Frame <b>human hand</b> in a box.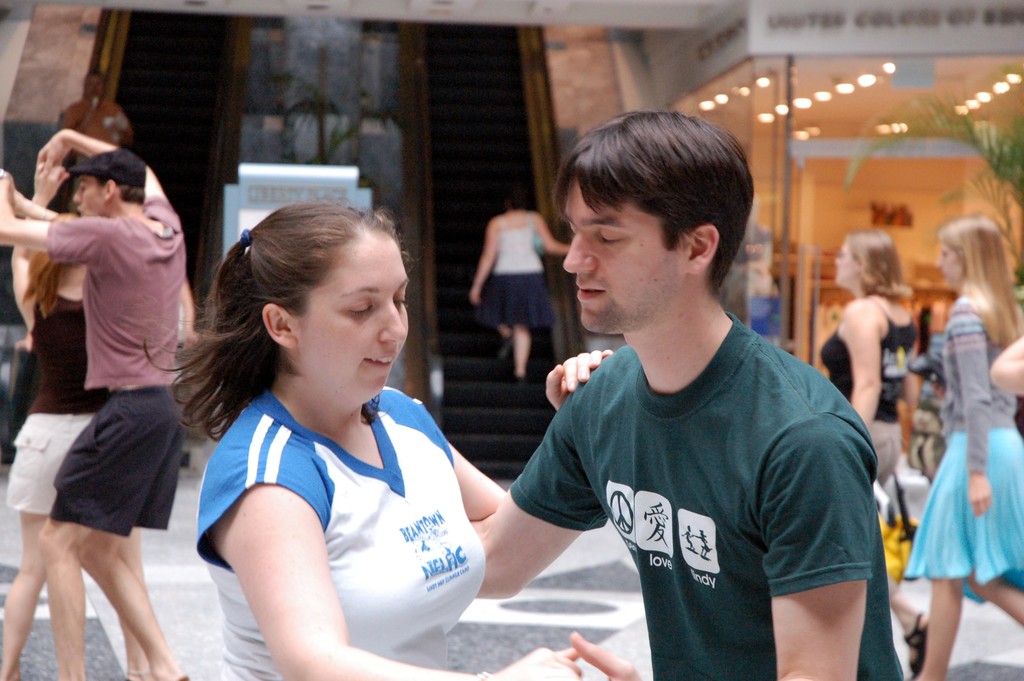
(469, 289, 481, 306).
